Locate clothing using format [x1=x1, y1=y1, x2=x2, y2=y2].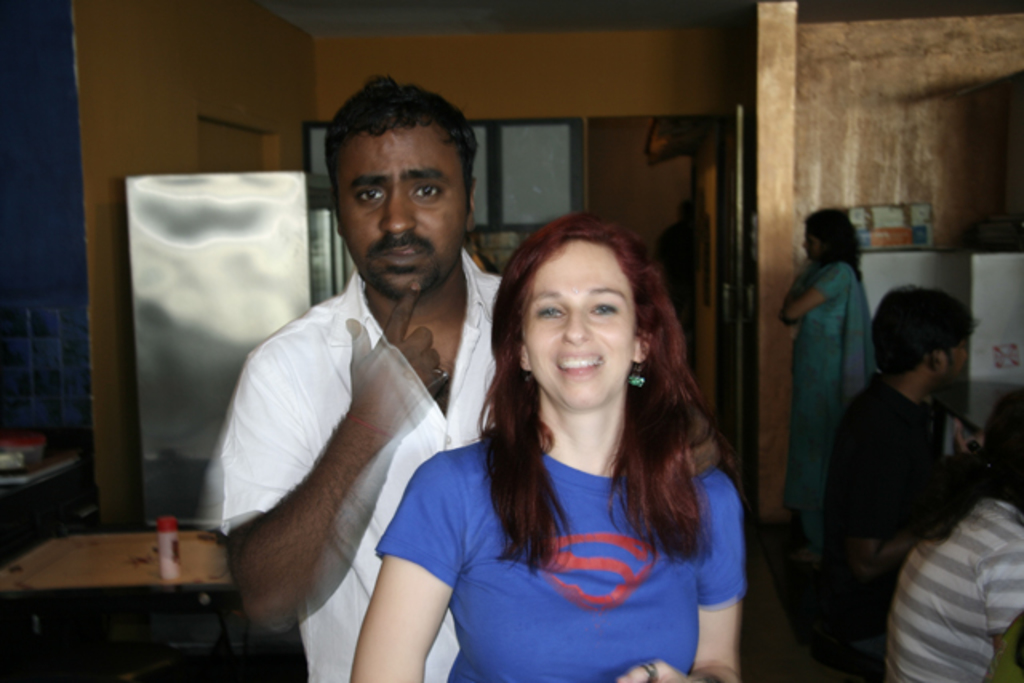
[x1=893, y1=483, x2=1022, y2=681].
